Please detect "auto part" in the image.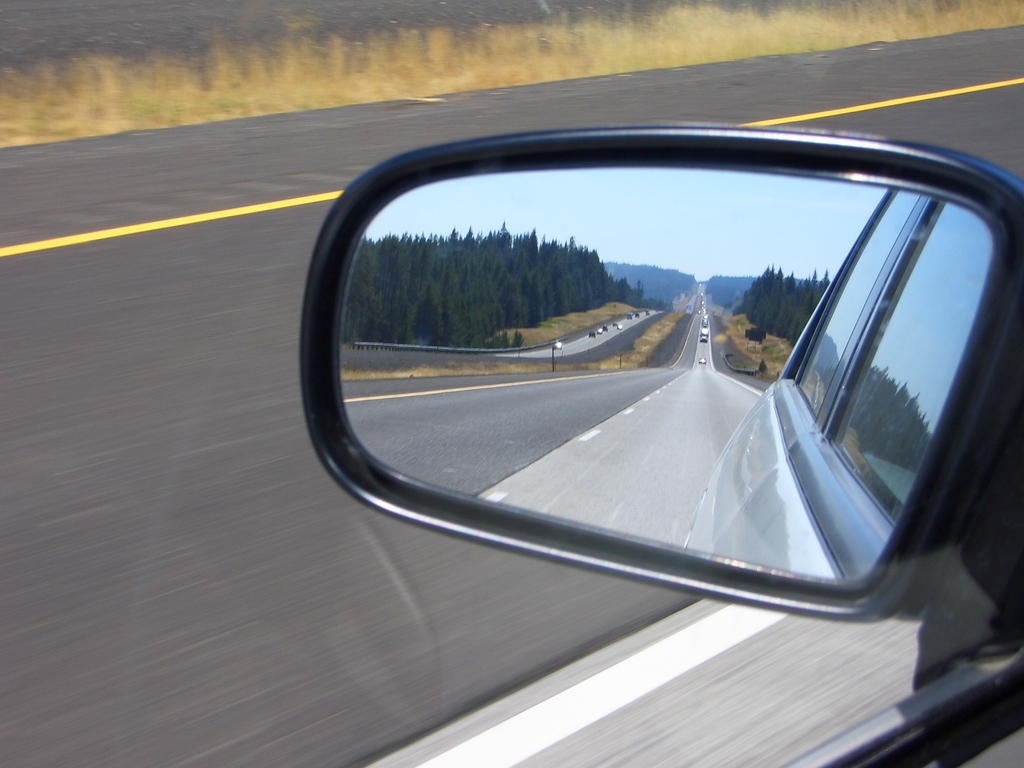
x1=297, y1=124, x2=1023, y2=627.
